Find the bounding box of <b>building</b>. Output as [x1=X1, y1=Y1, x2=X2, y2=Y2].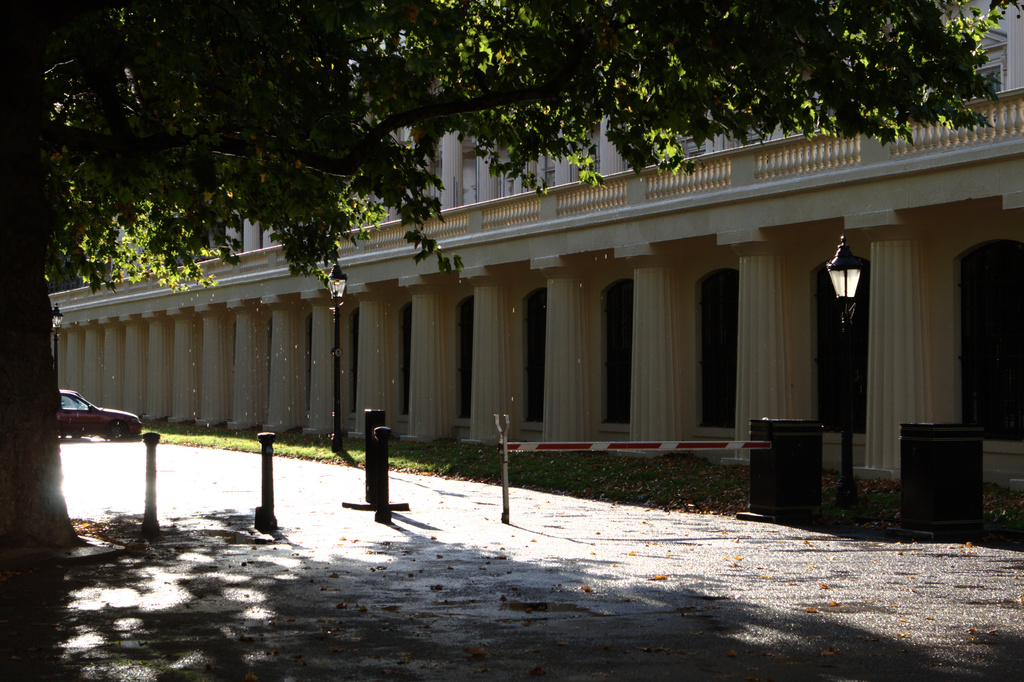
[x1=49, y1=0, x2=1023, y2=498].
